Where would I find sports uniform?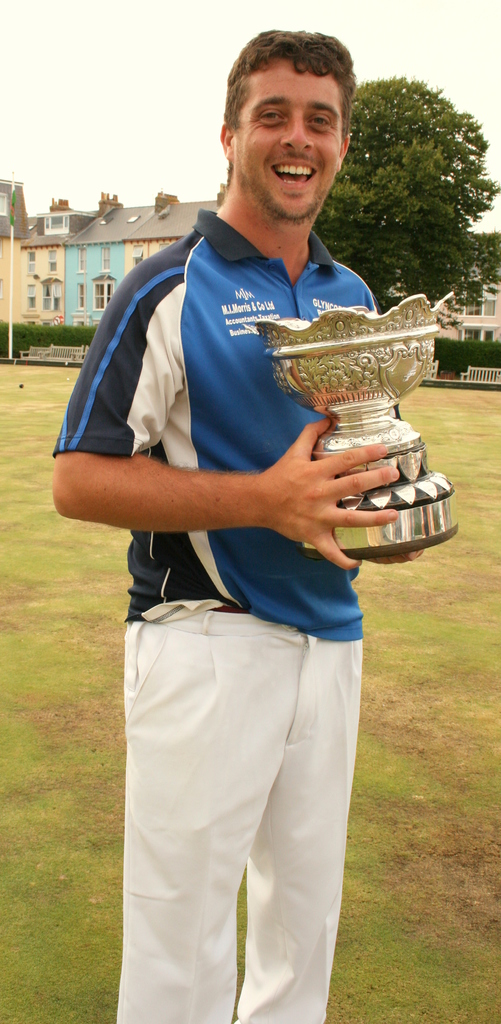
At {"left": 33, "top": 191, "right": 382, "bottom": 1023}.
